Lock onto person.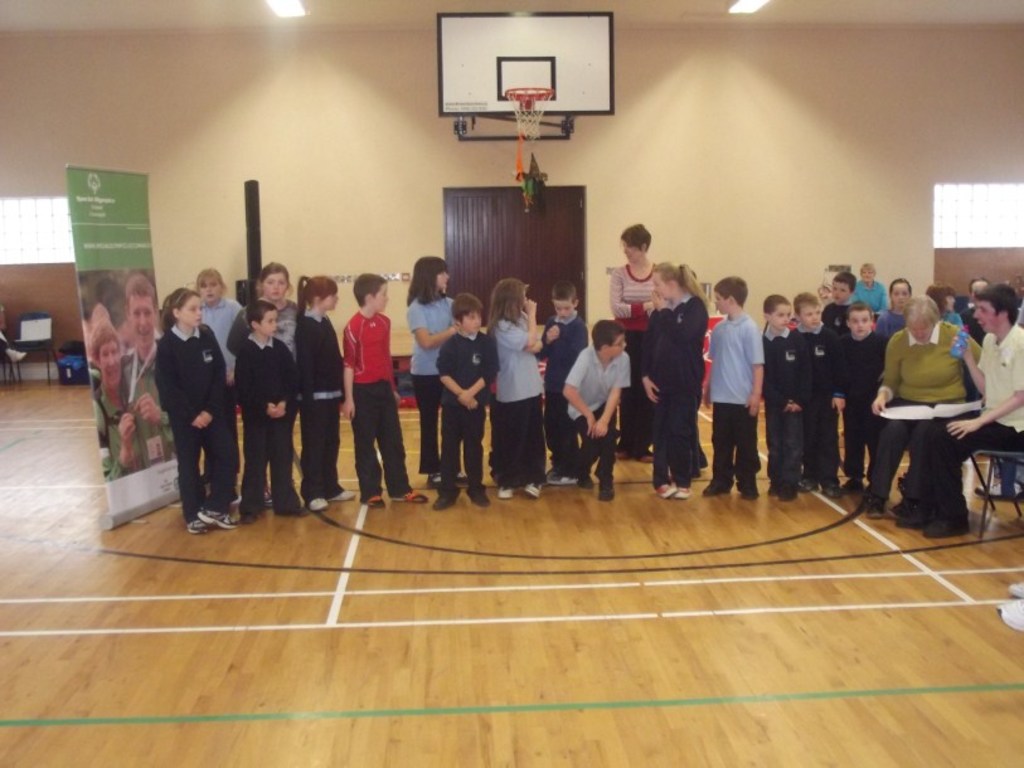
Locked: (492,274,540,502).
